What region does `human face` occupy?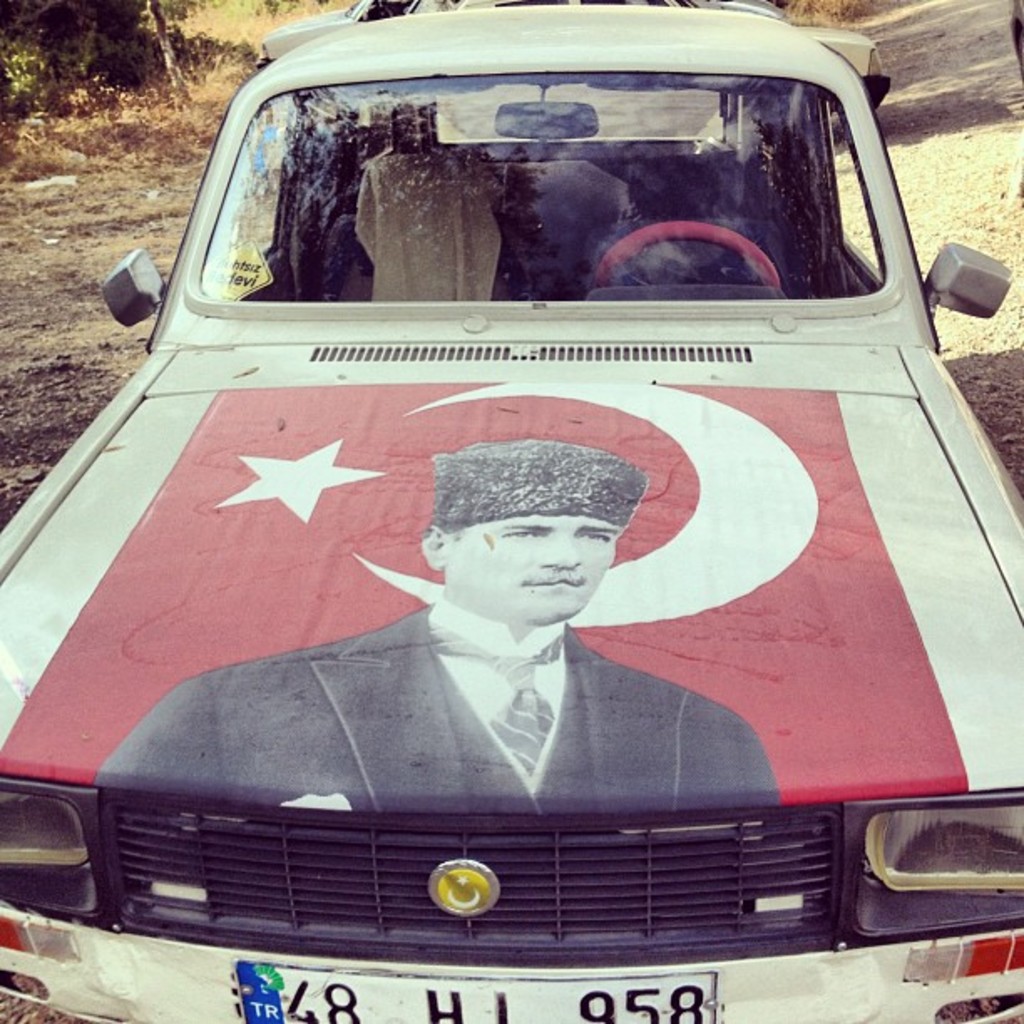
<bbox>453, 514, 616, 622</bbox>.
